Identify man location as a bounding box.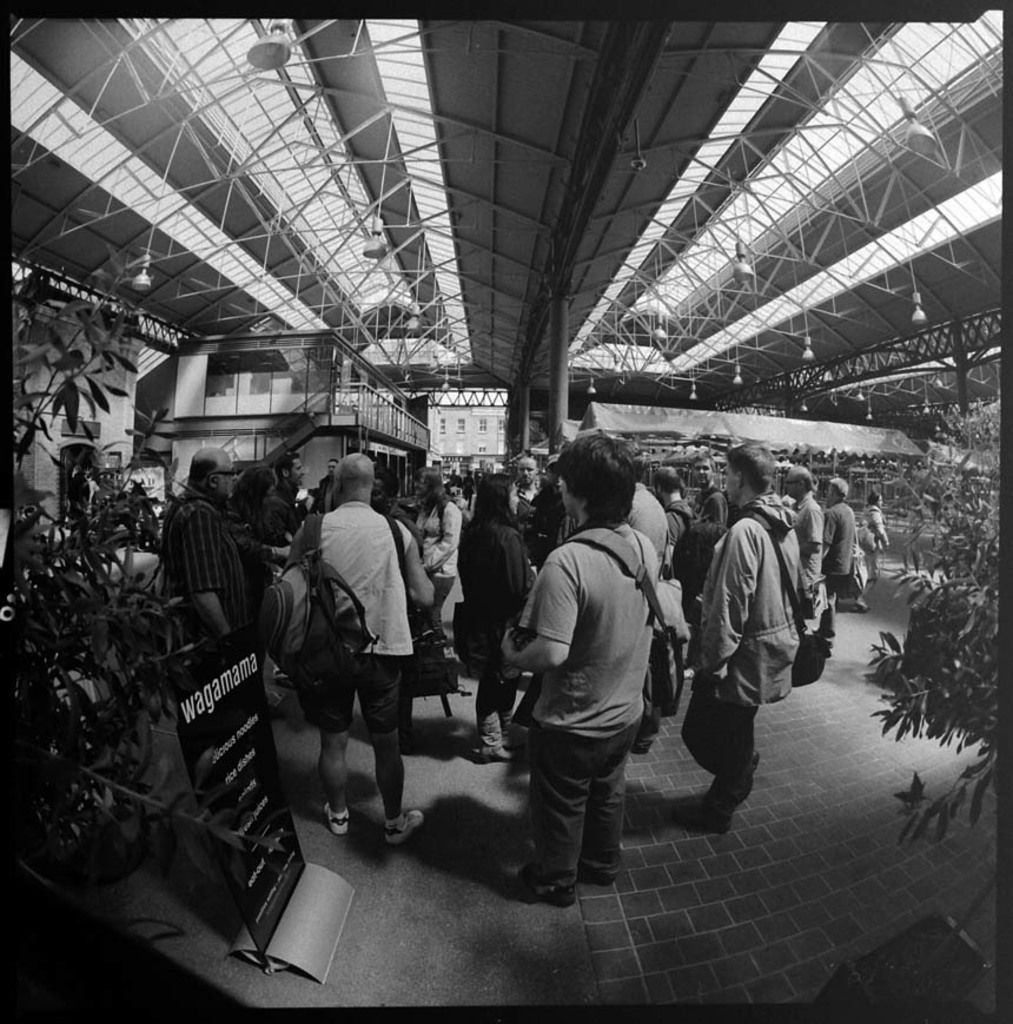
[left=670, top=437, right=812, bottom=839].
